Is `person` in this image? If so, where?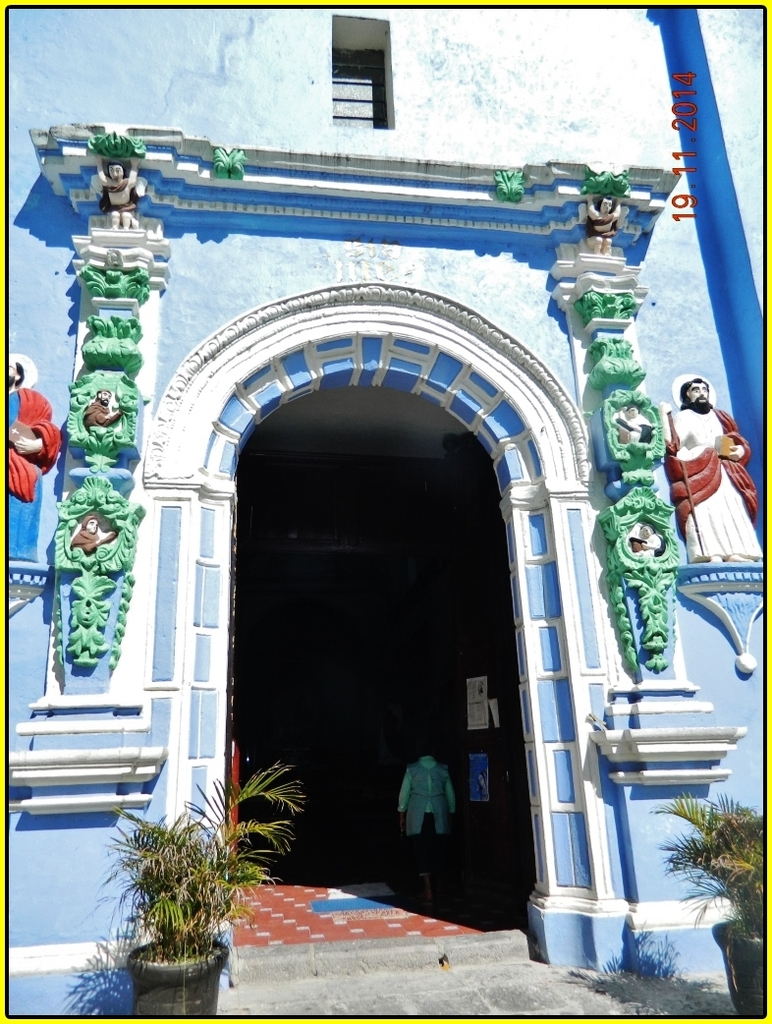
Yes, at pyautogui.locateOnScreen(658, 374, 762, 571).
